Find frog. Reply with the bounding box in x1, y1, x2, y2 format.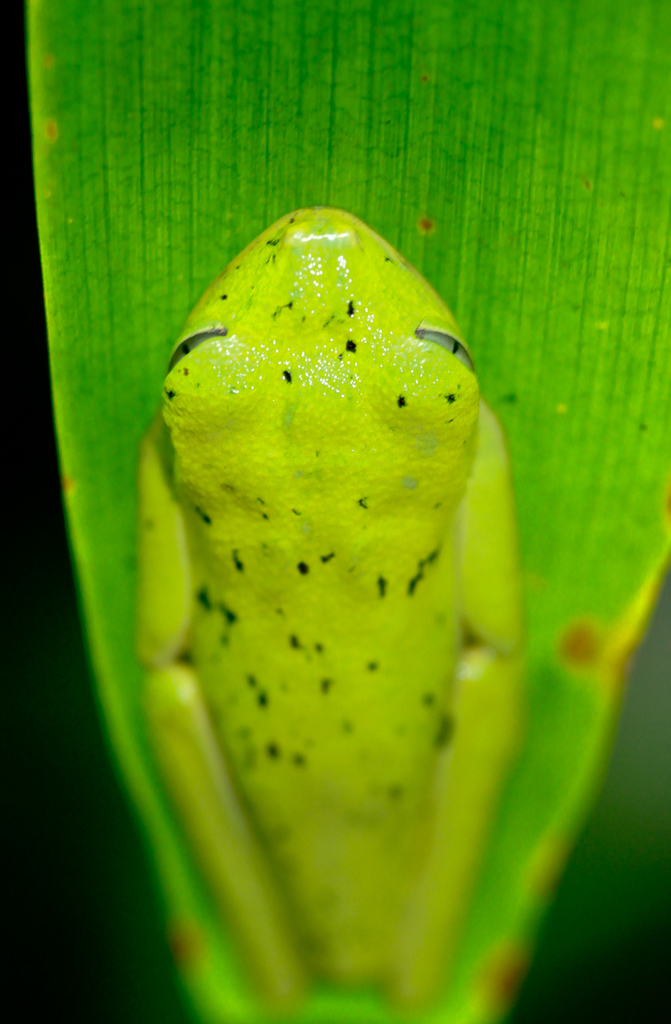
142, 202, 522, 1015.
